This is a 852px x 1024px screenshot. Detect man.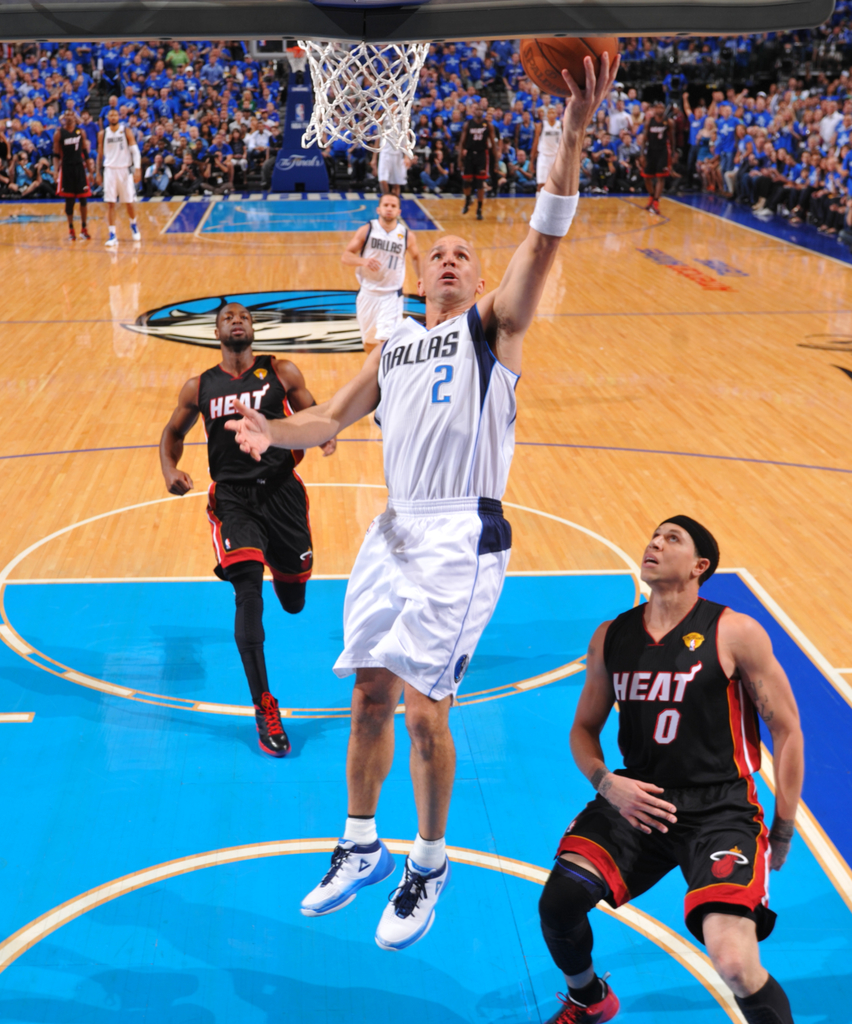
(x1=222, y1=47, x2=621, y2=951).
